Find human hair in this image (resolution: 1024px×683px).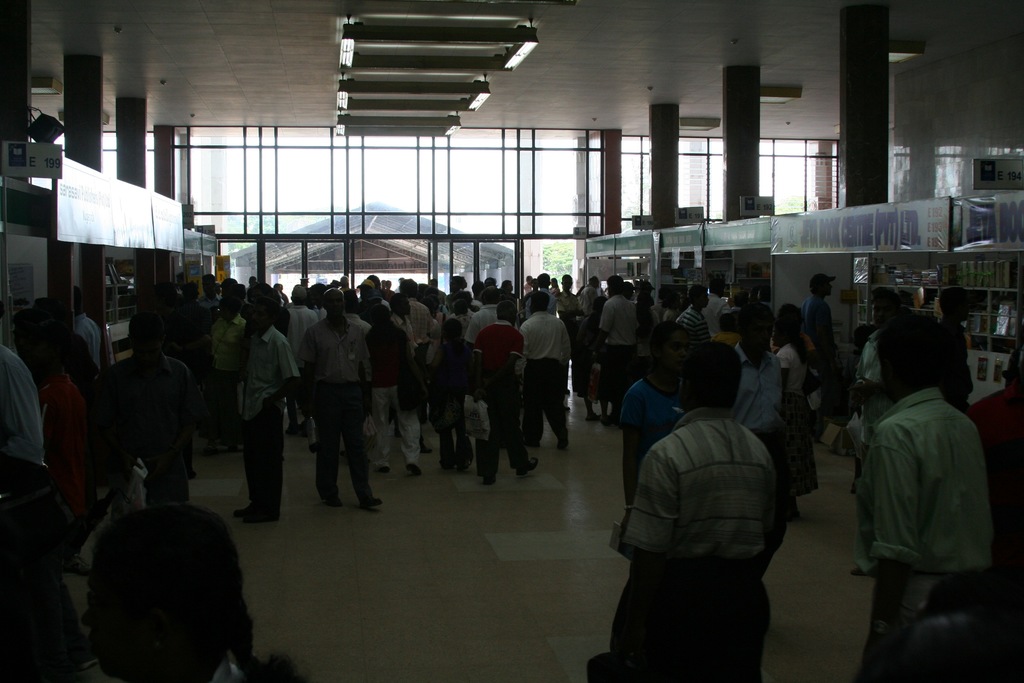
[left=877, top=319, right=941, bottom=379].
